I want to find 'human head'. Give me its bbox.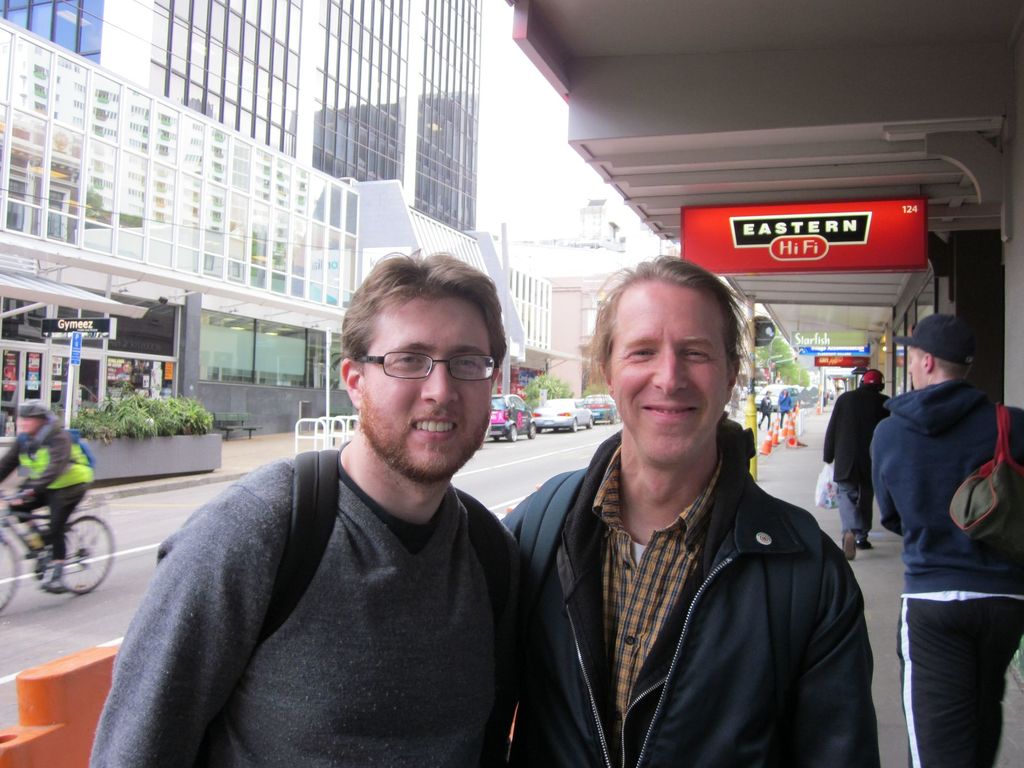
{"left": 860, "top": 367, "right": 890, "bottom": 392}.
